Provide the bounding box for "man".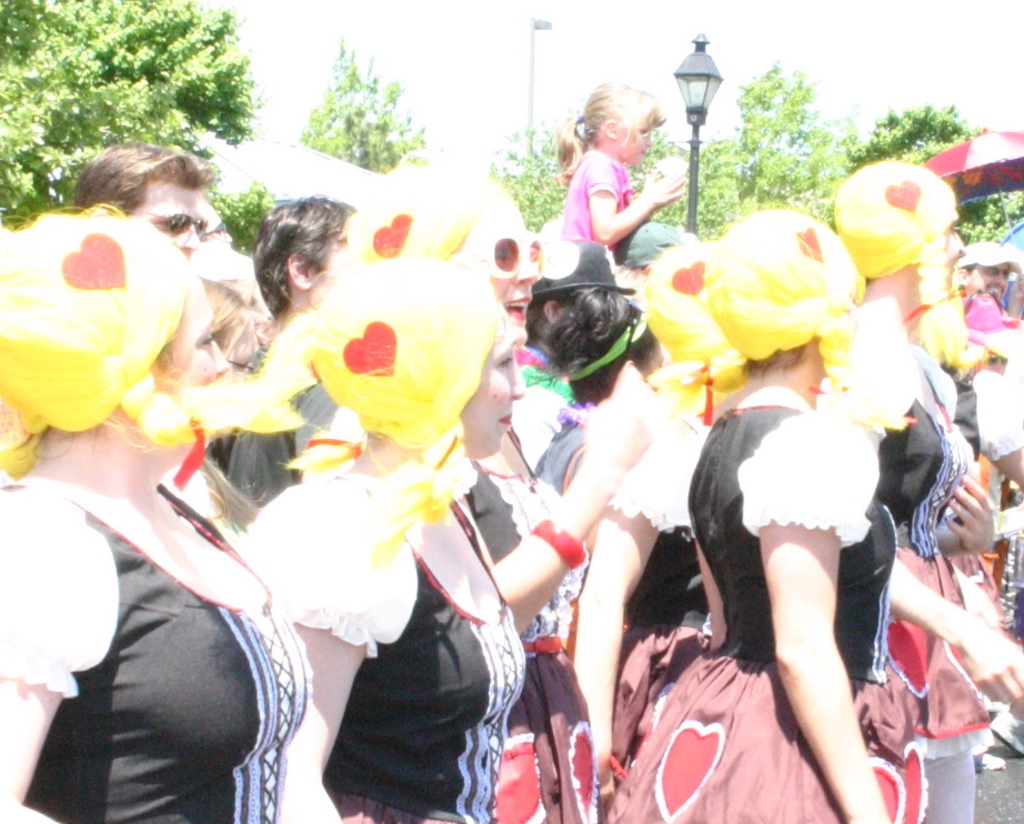
left=71, top=135, right=218, bottom=262.
